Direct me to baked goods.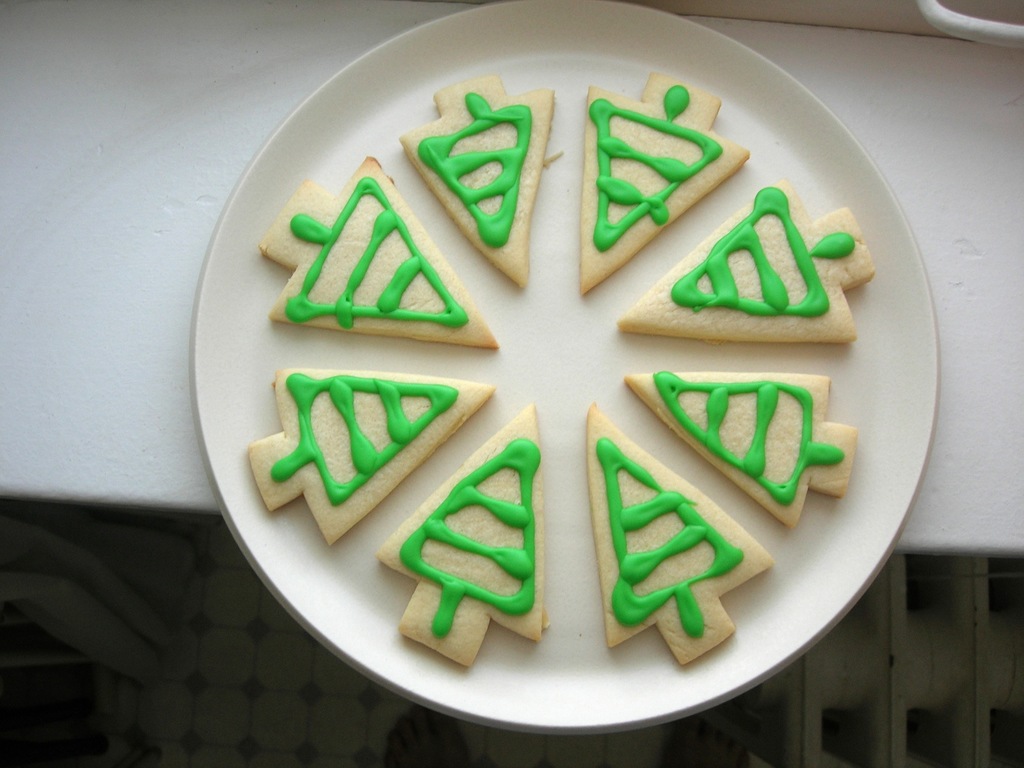
Direction: pyautogui.locateOnScreen(374, 401, 541, 666).
